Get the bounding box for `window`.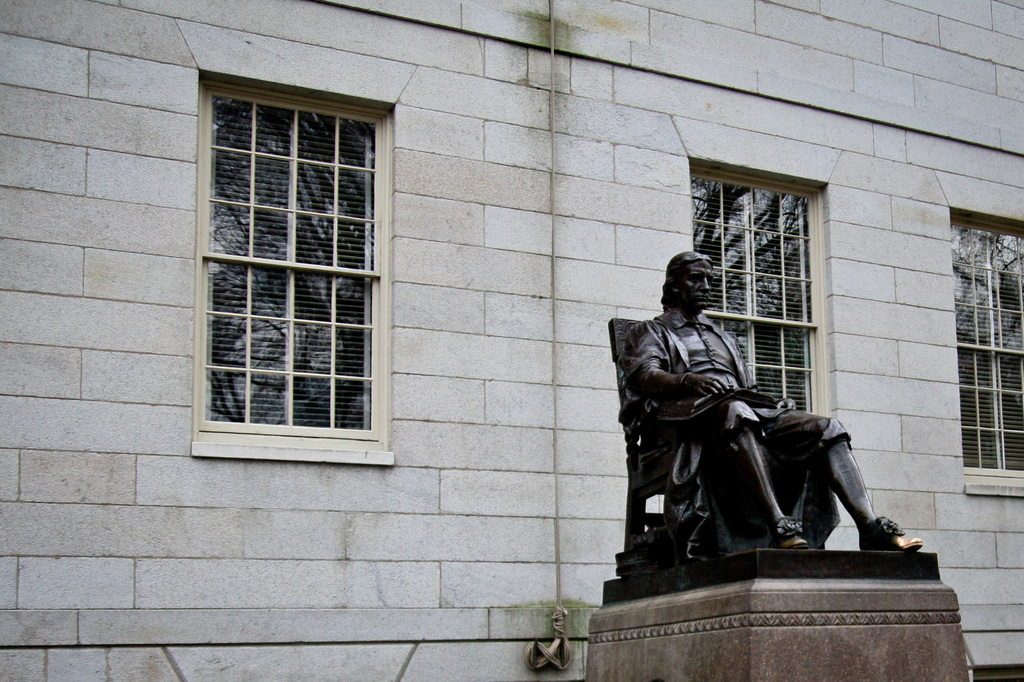
182:47:407:468.
